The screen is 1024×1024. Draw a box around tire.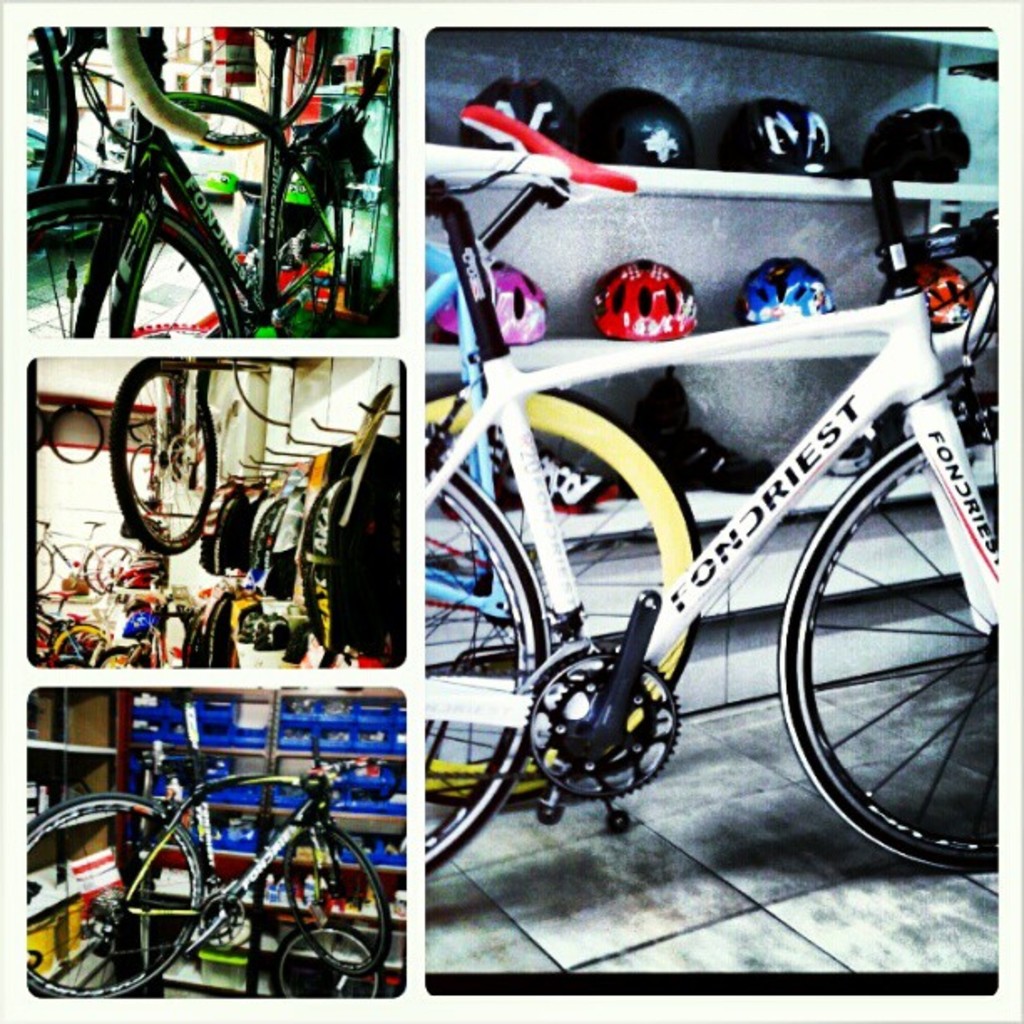
97 646 147 671.
